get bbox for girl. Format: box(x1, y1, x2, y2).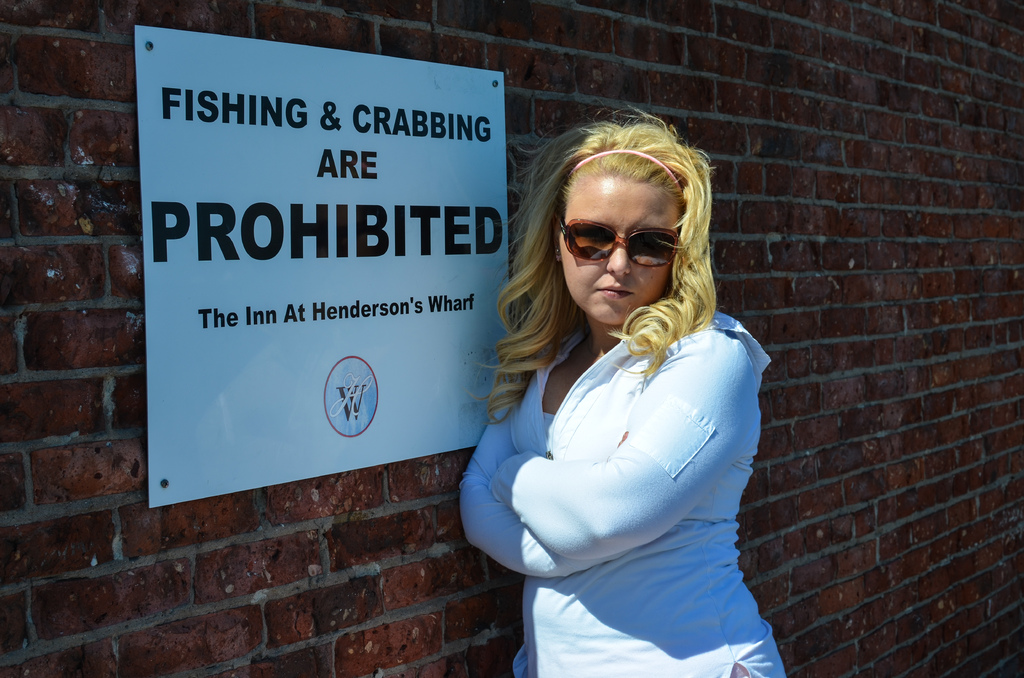
box(459, 105, 787, 677).
